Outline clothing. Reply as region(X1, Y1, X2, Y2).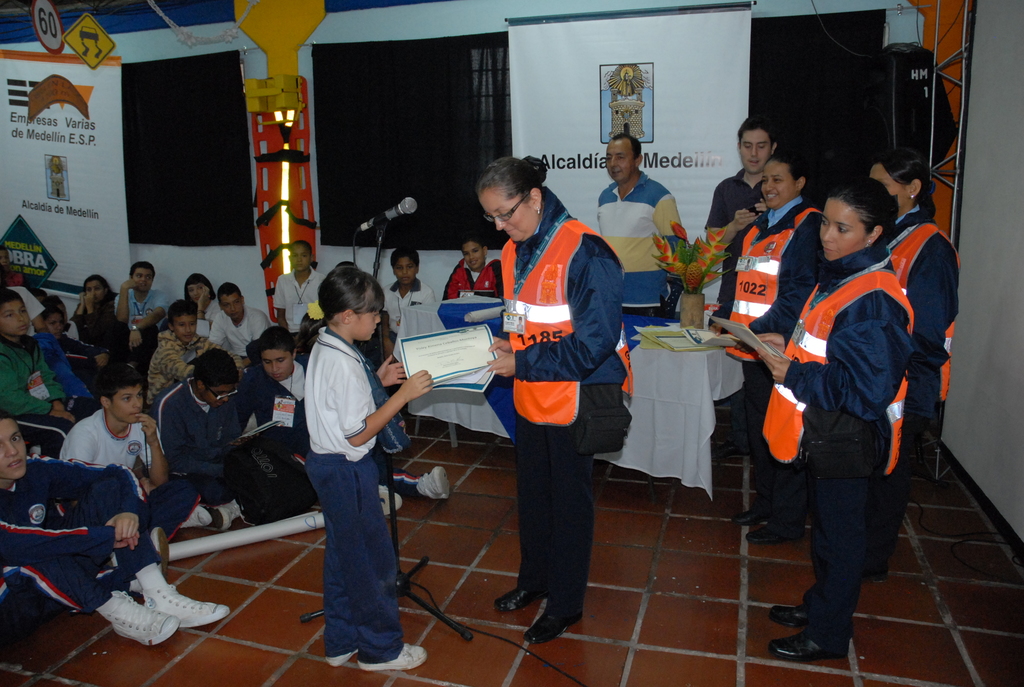
region(75, 313, 127, 354).
